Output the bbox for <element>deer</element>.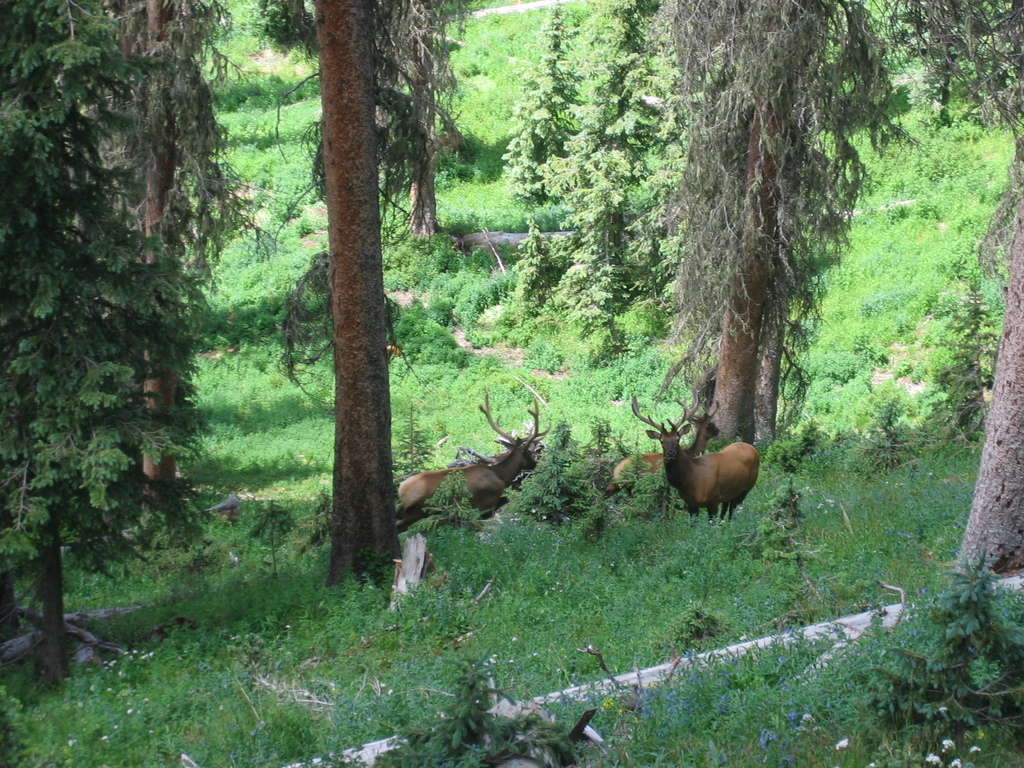
613 409 719 507.
